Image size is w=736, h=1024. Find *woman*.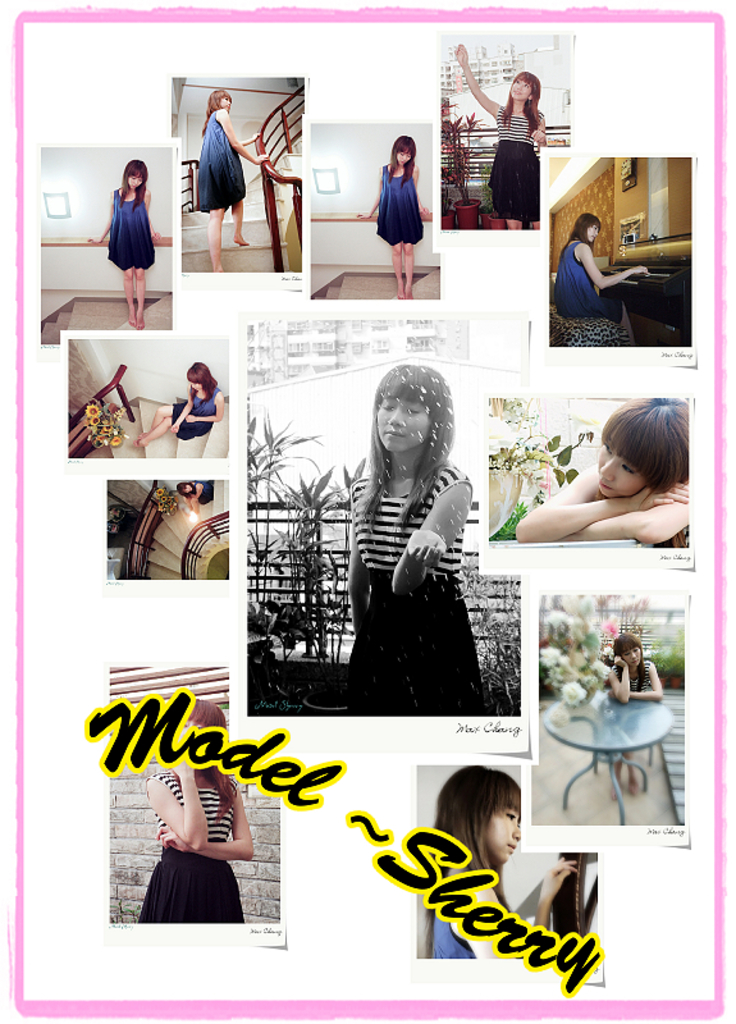
330/361/511/721.
